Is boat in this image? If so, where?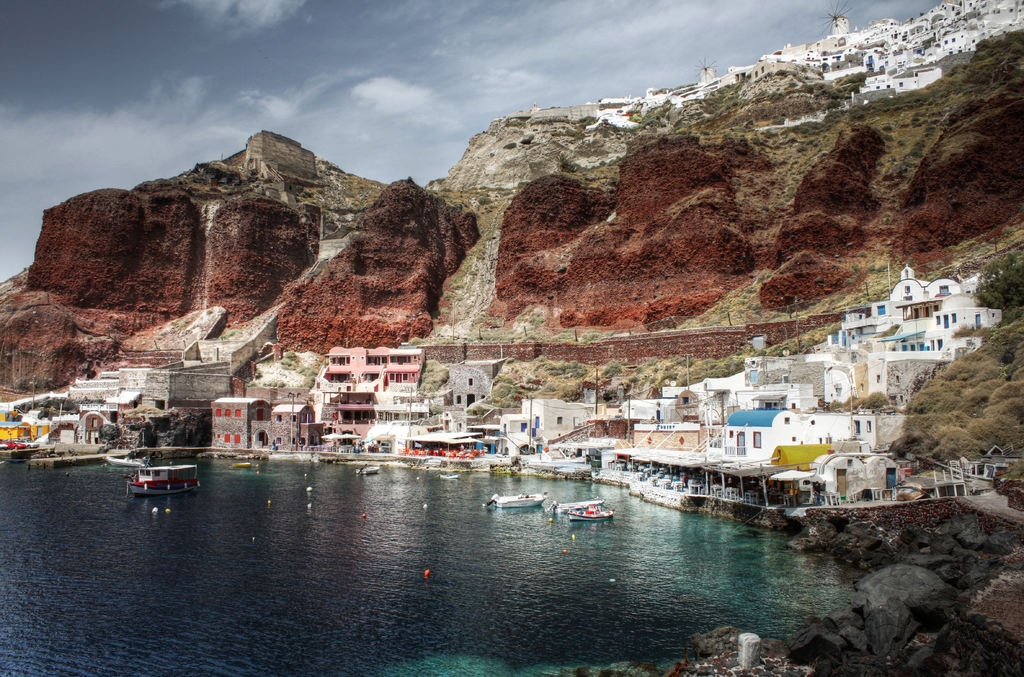
Yes, at {"left": 483, "top": 484, "right": 546, "bottom": 509}.
